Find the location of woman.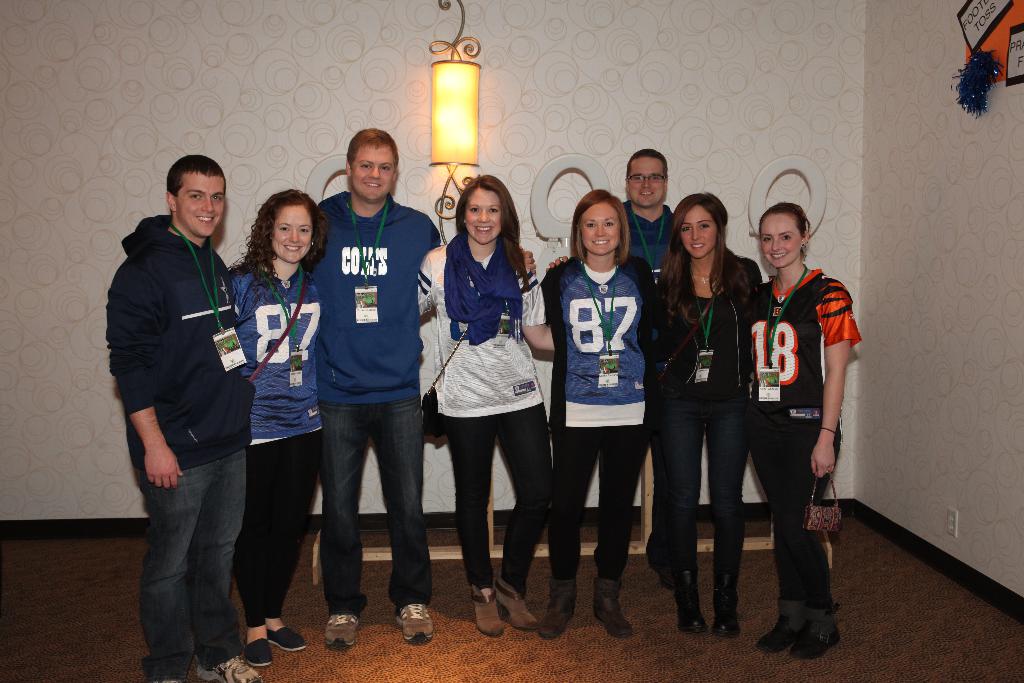
Location: 748, 199, 863, 661.
